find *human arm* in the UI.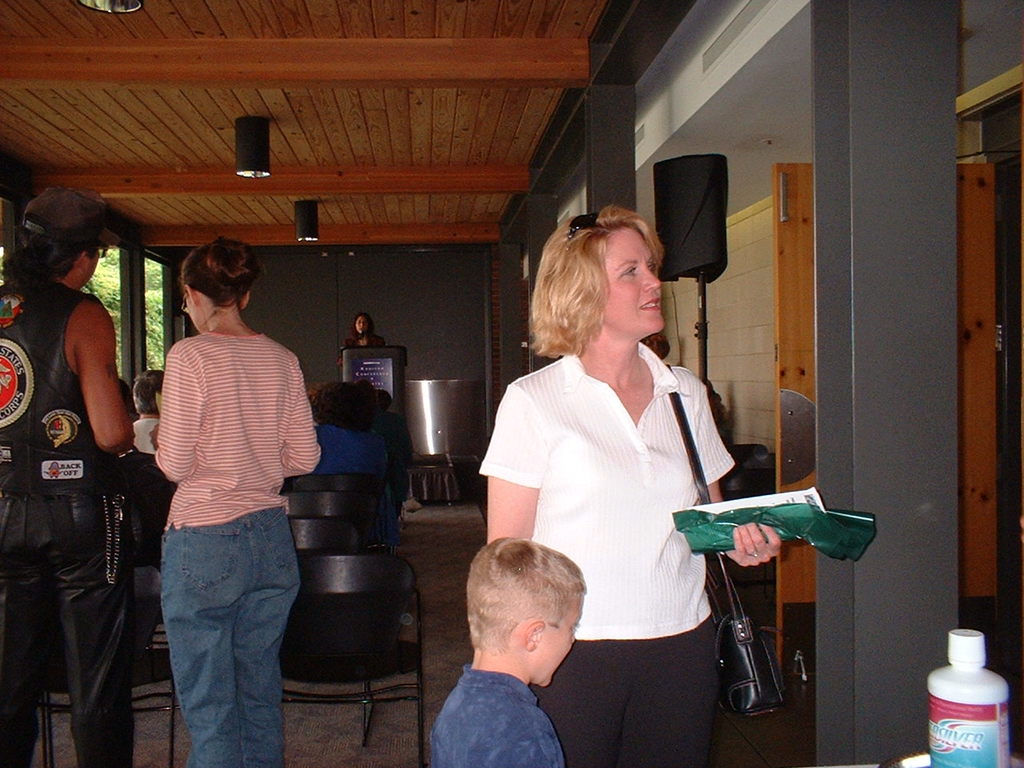
UI element at 695,399,778,566.
